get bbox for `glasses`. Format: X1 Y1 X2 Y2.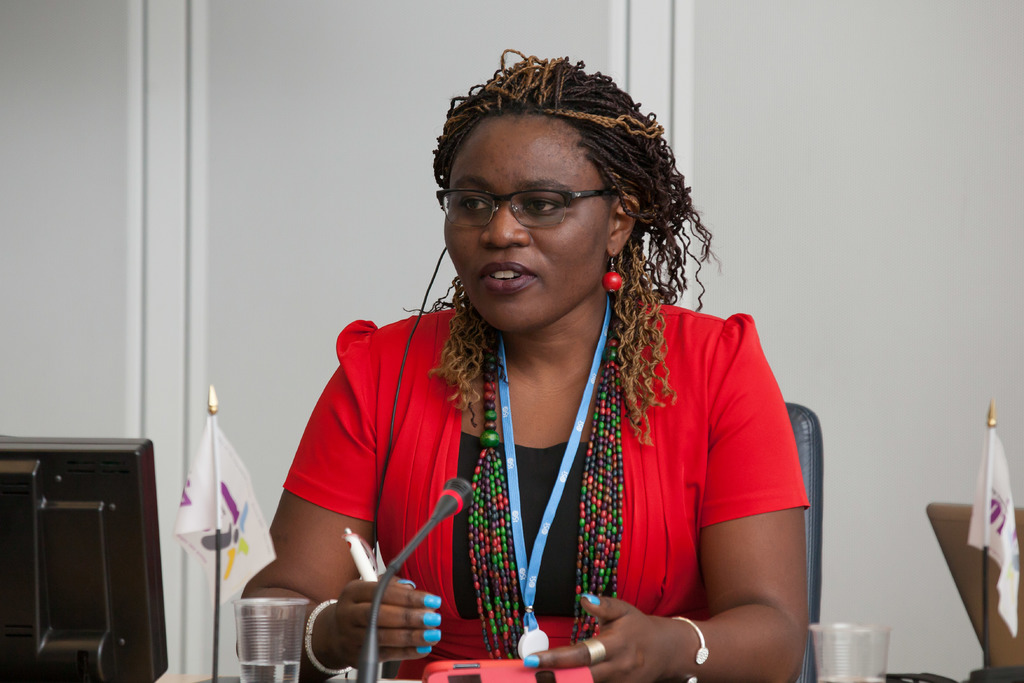
439 189 619 233.
